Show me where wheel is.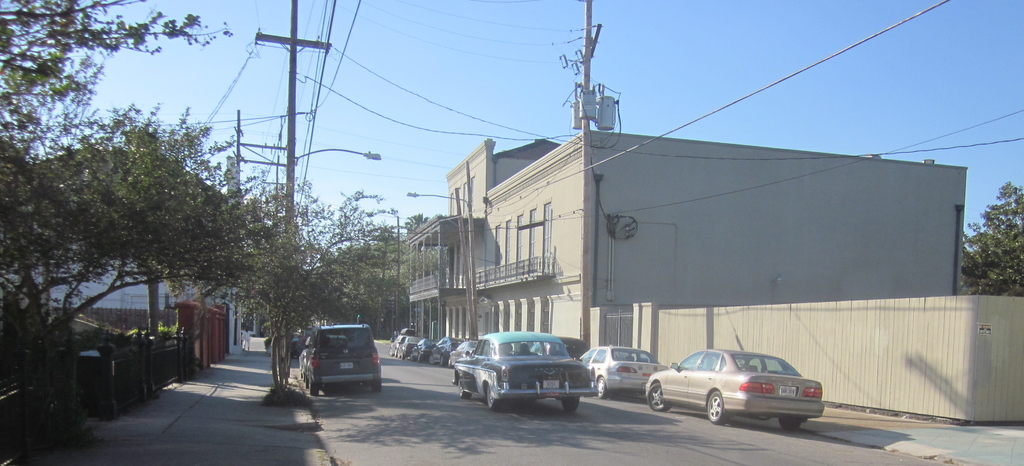
wheel is at (x1=596, y1=376, x2=607, y2=399).
